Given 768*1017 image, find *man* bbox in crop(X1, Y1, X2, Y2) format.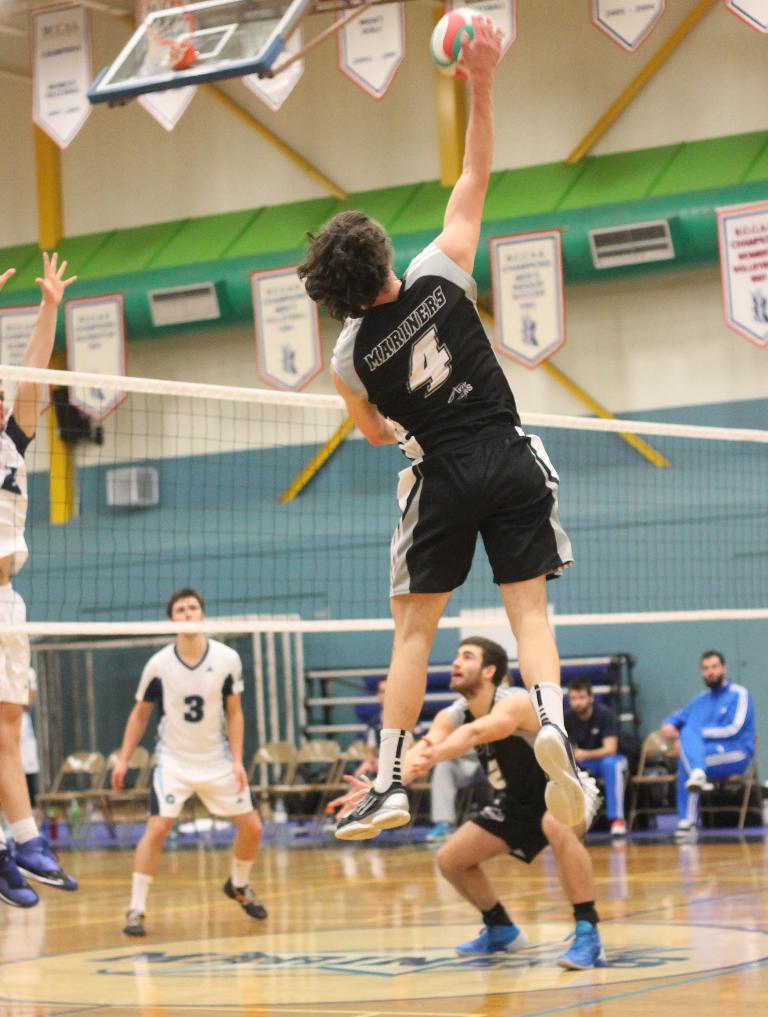
crop(564, 681, 634, 835).
